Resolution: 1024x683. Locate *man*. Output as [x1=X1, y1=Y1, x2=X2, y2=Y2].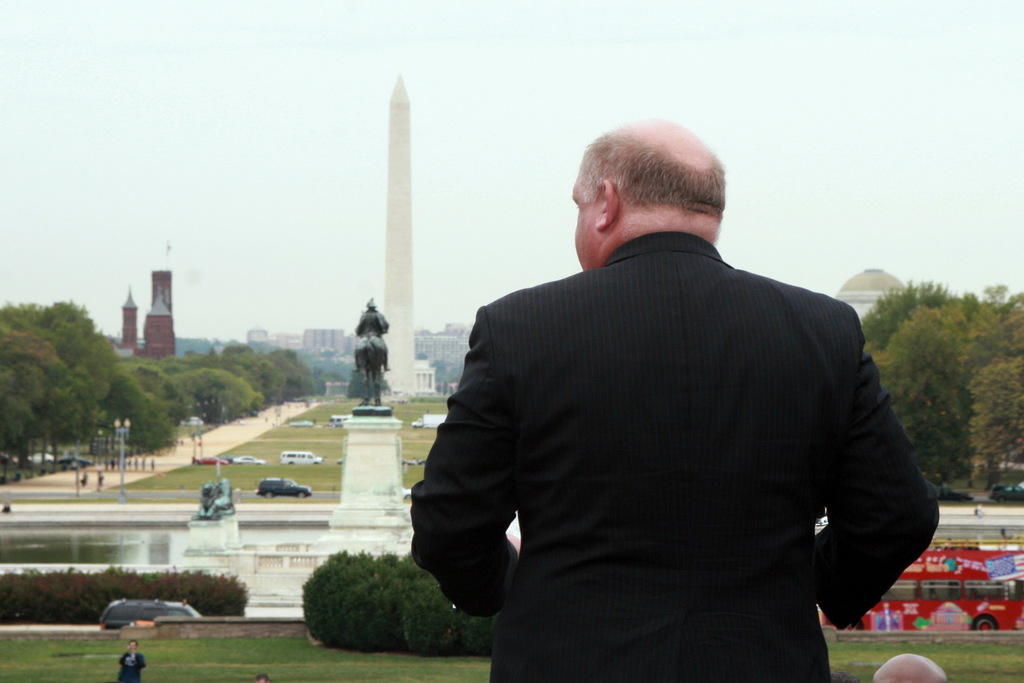
[x1=353, y1=297, x2=394, y2=374].
